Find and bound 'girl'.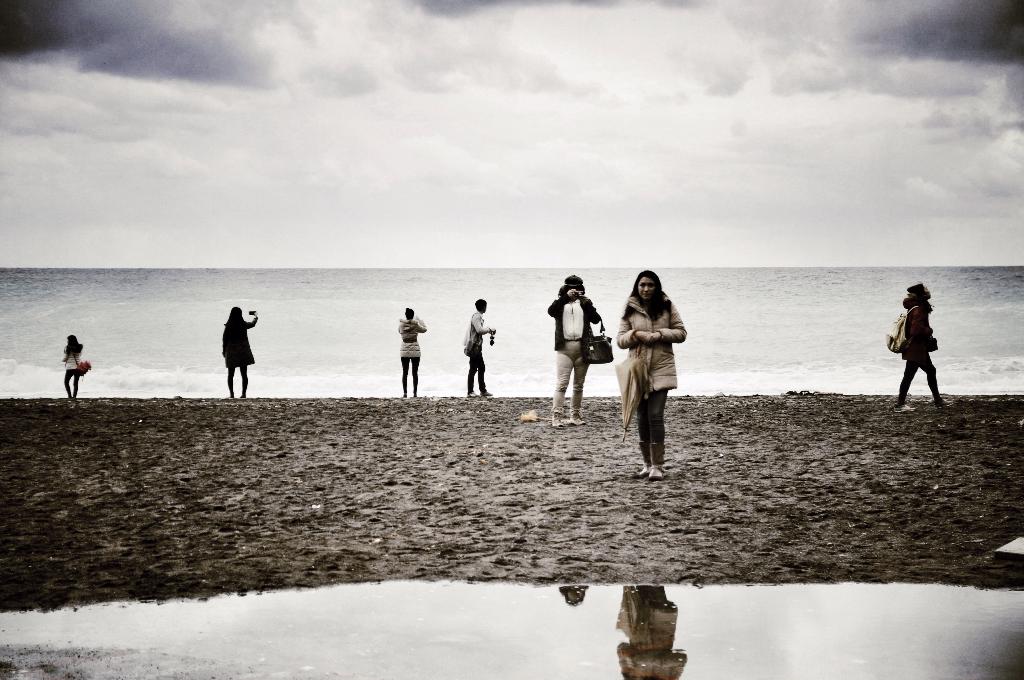
Bound: bbox=(614, 267, 687, 476).
